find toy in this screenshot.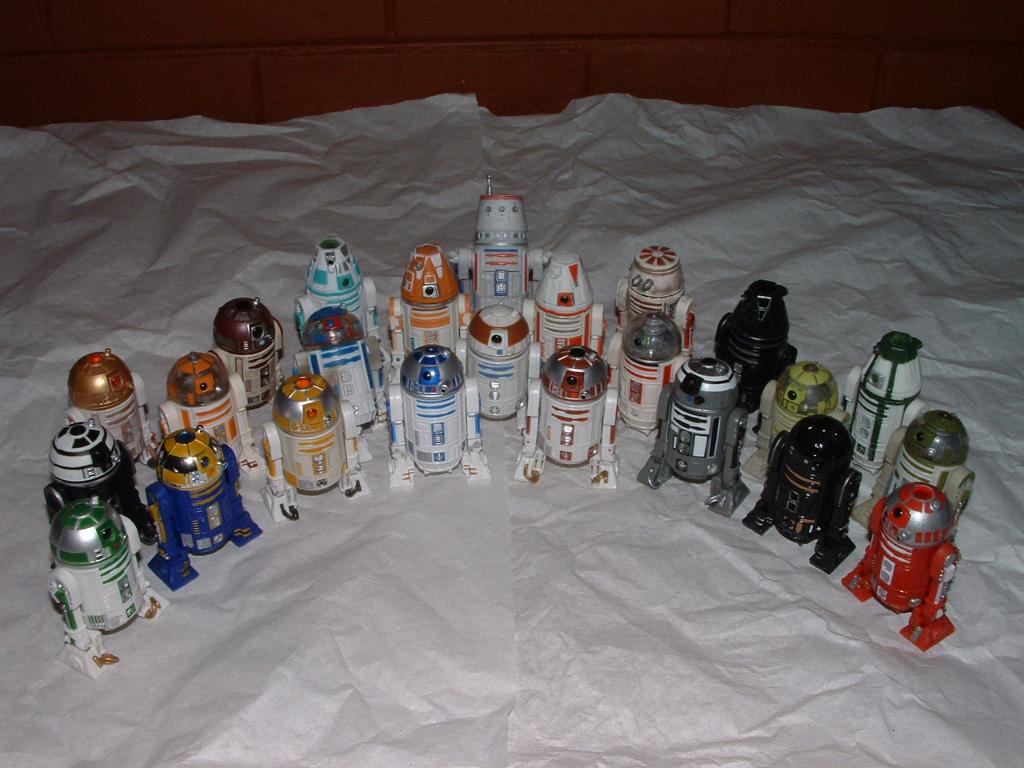
The bounding box for toy is 636,358,753,519.
